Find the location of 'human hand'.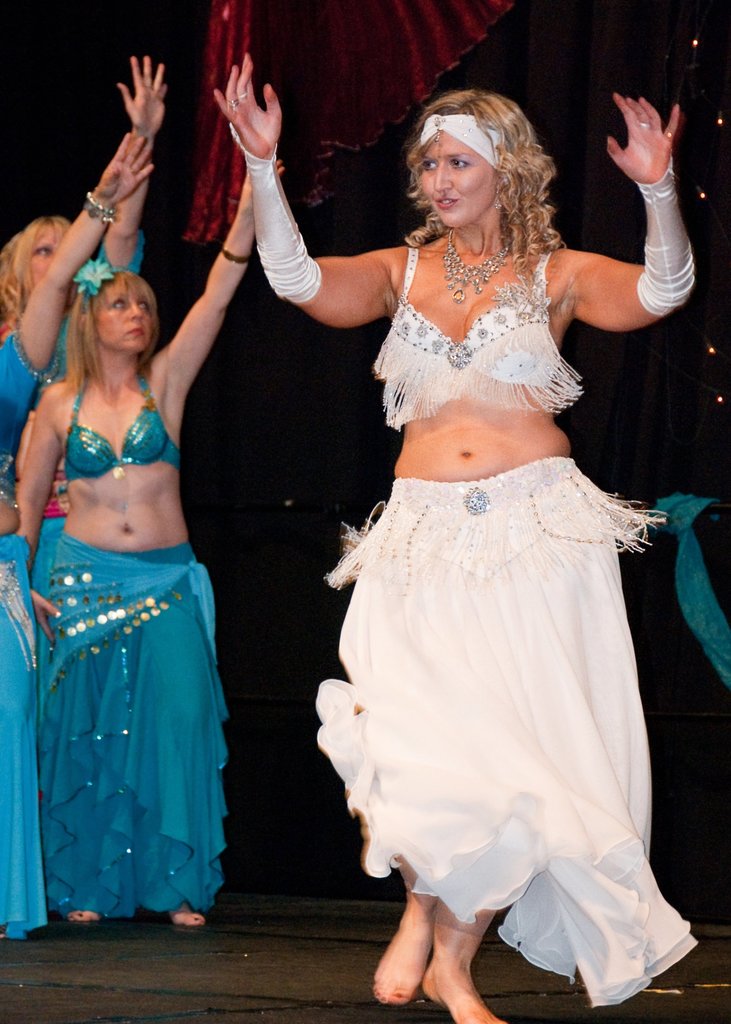
Location: {"left": 31, "top": 588, "right": 59, "bottom": 641}.
